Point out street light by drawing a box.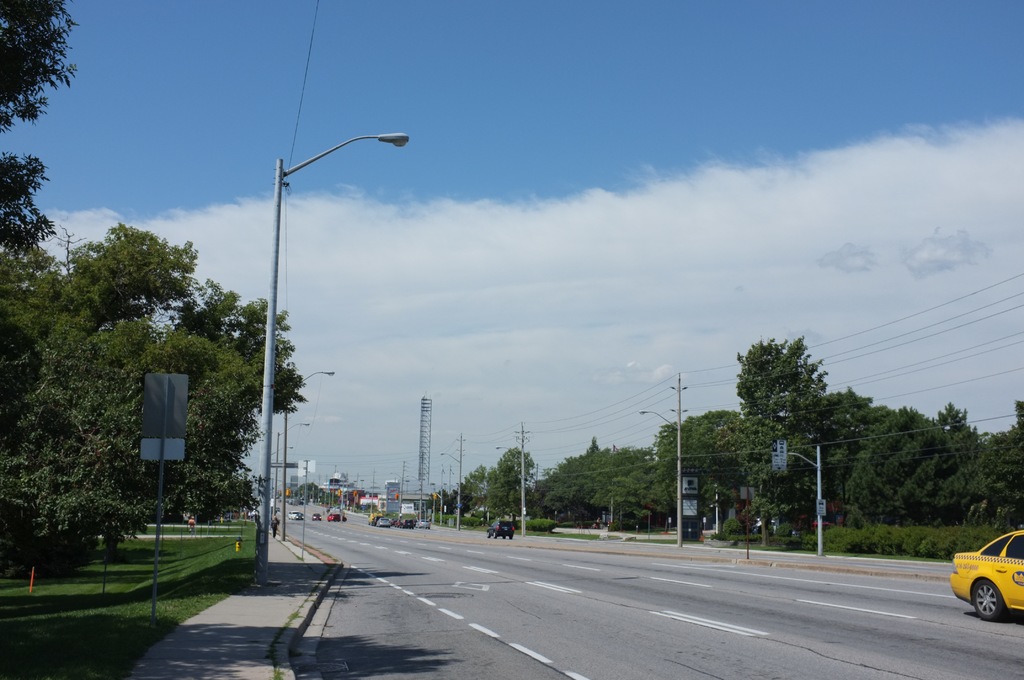
280, 368, 333, 547.
